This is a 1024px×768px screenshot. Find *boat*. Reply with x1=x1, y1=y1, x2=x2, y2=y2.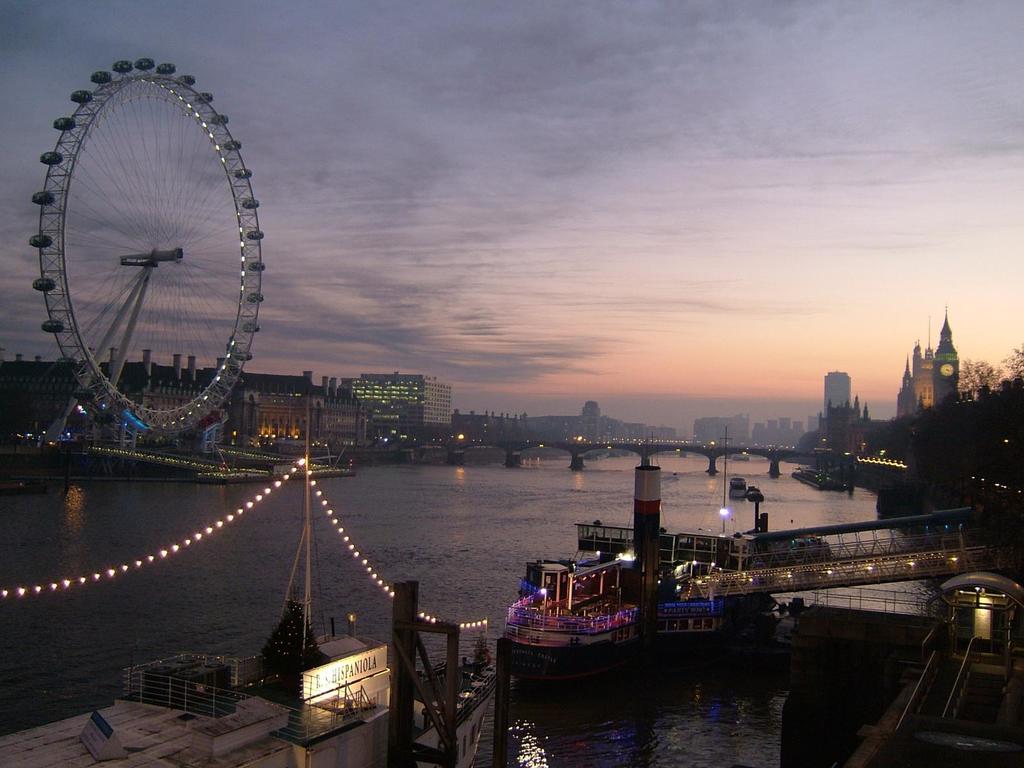
x1=504, y1=548, x2=671, y2=658.
